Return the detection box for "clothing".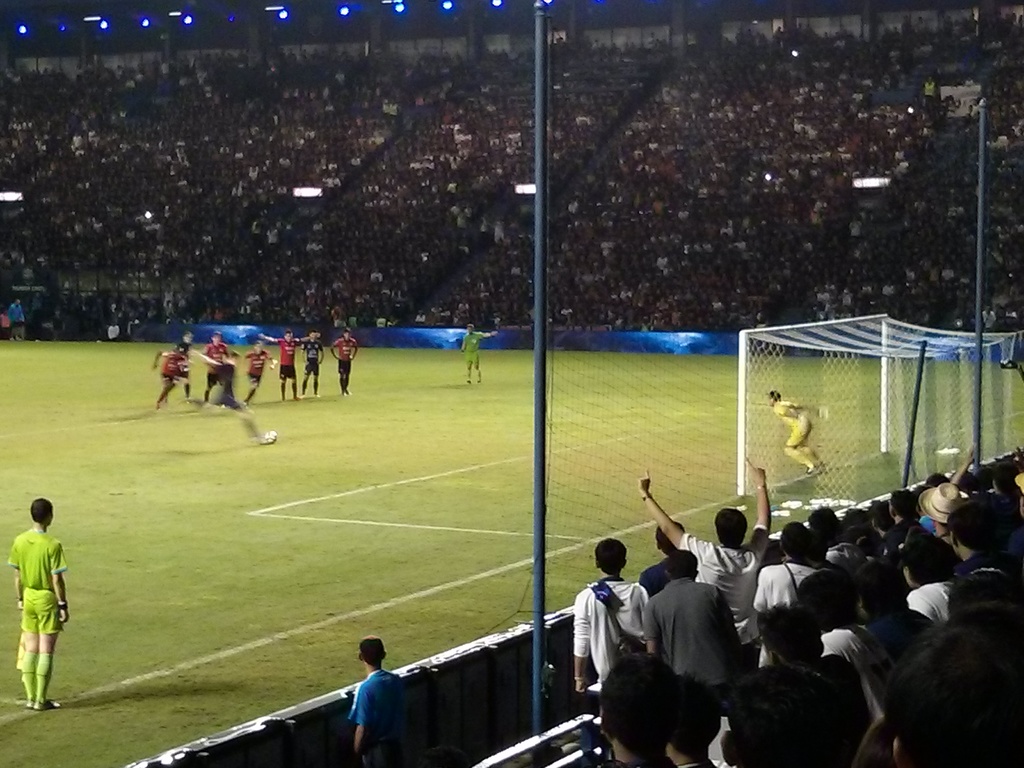
bbox(984, 312, 995, 326).
